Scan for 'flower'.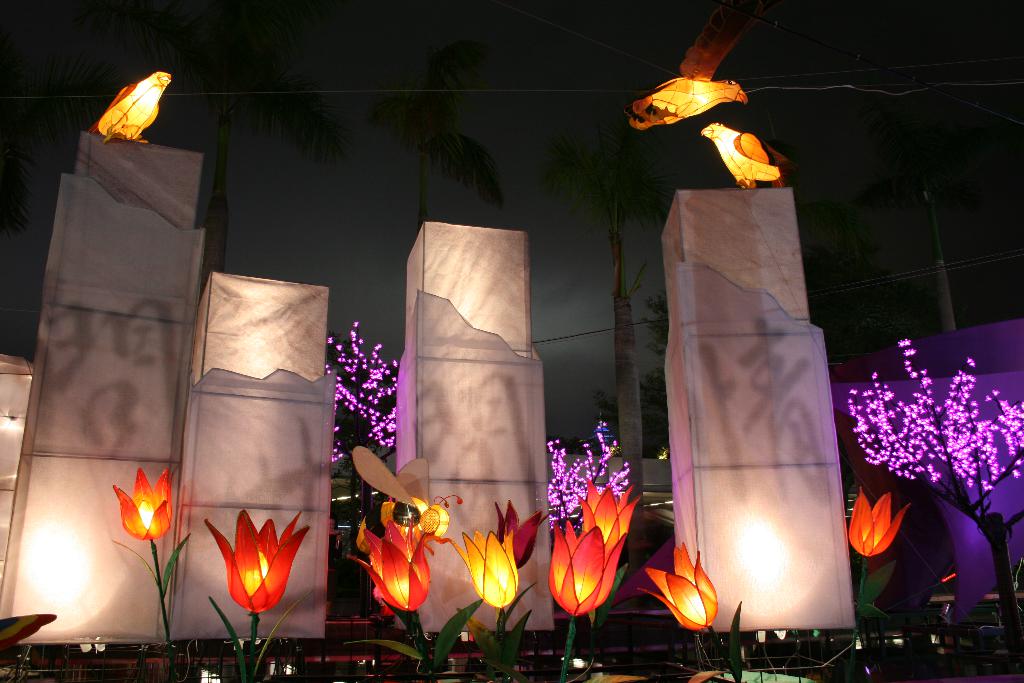
Scan result: (493, 499, 545, 565).
